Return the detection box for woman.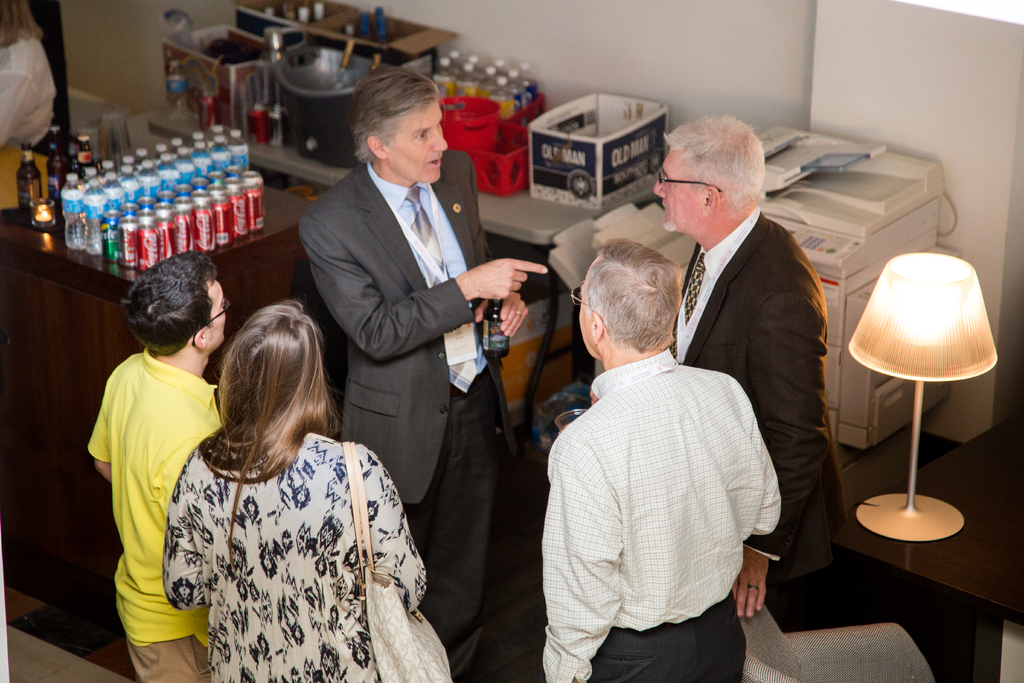
x1=142 y1=281 x2=413 y2=682.
